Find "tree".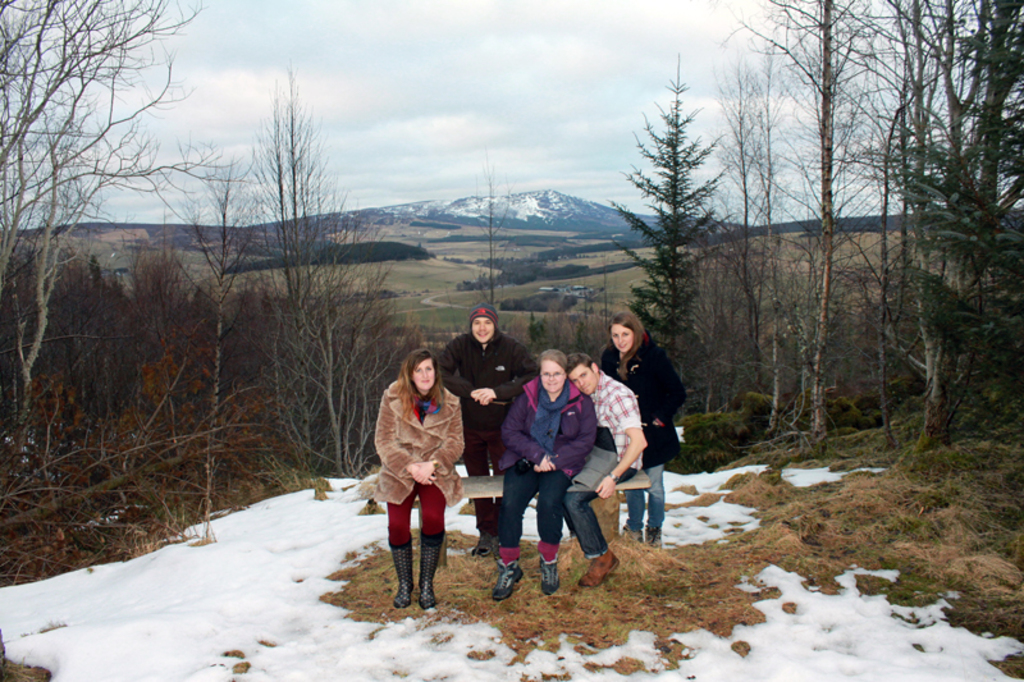
pyautogui.locateOnScreen(447, 146, 545, 344).
